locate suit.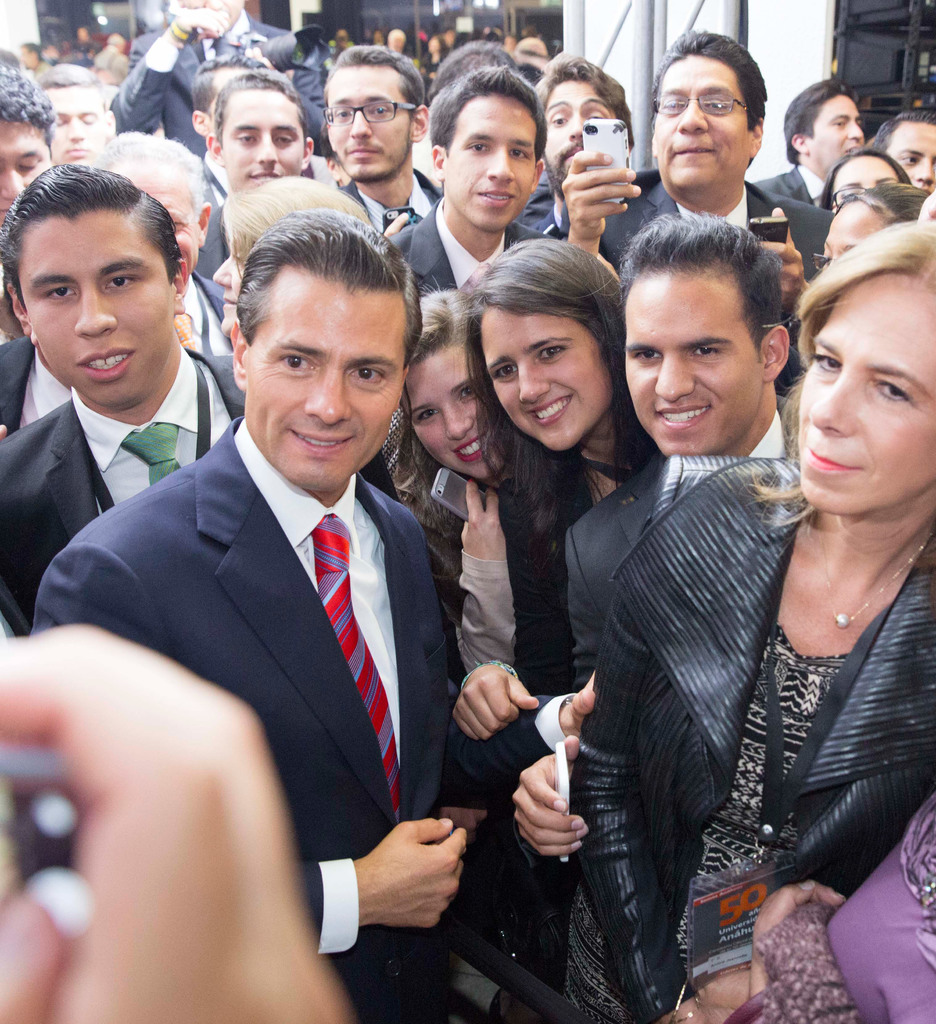
Bounding box: locate(181, 271, 230, 351).
